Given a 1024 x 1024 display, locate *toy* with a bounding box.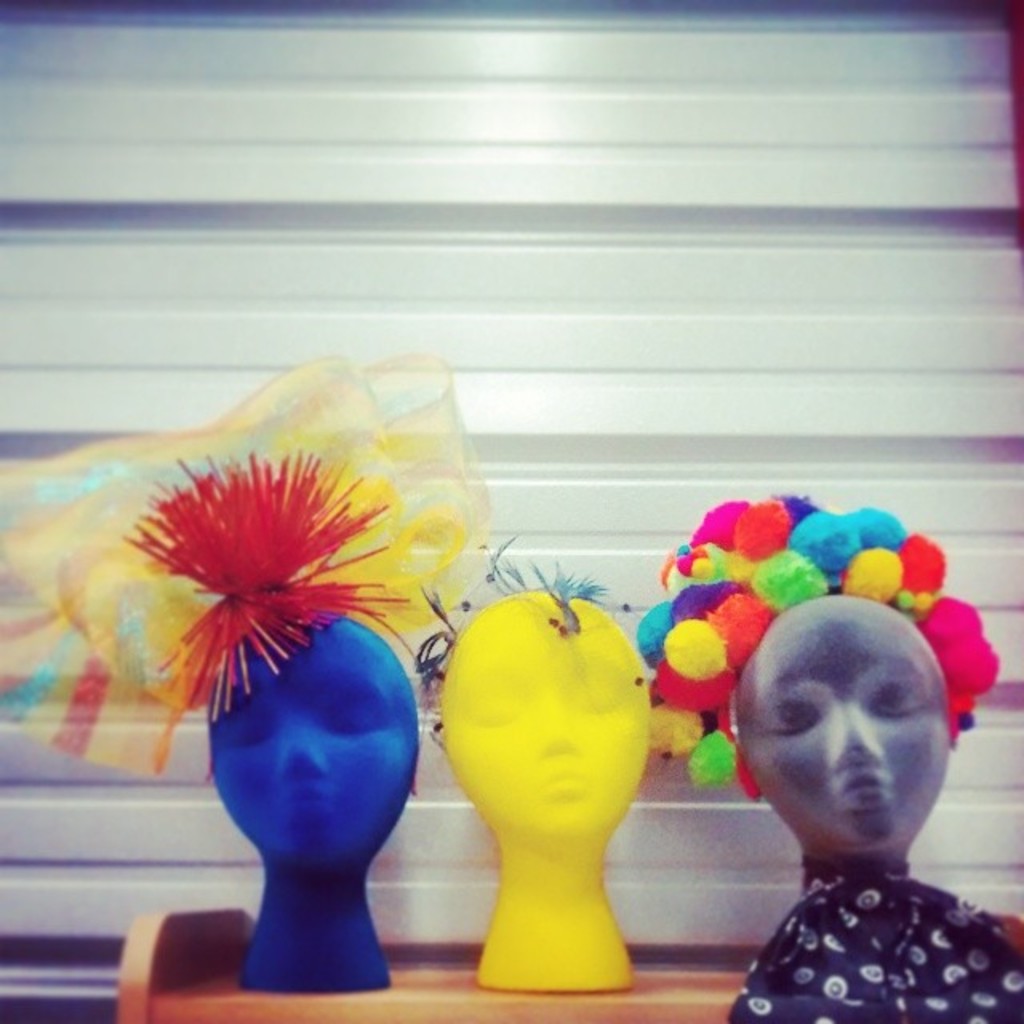
Located: (left=694, top=570, right=949, bottom=866).
